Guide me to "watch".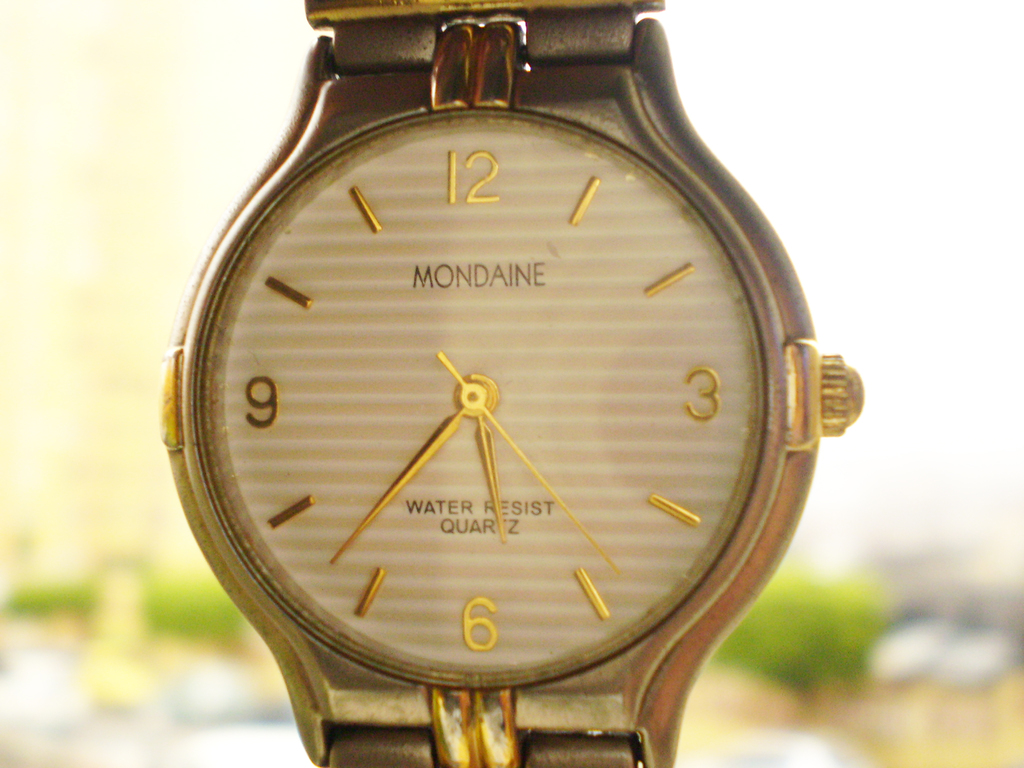
Guidance: 160, 0, 862, 767.
